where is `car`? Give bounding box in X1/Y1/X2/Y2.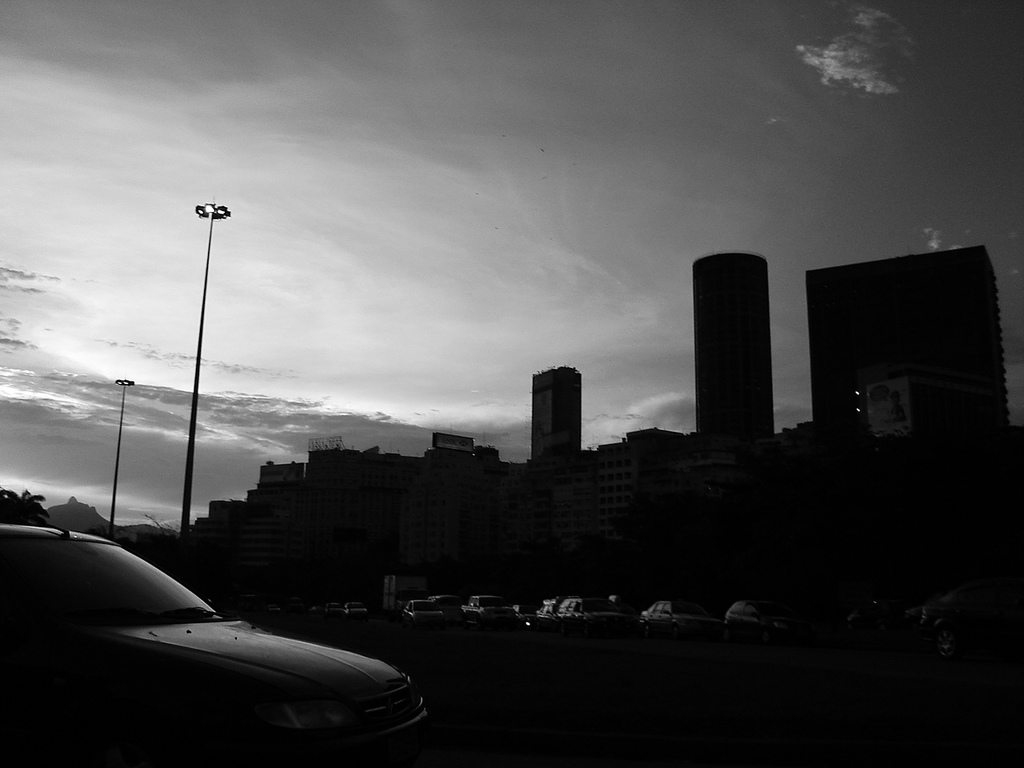
0/520/430/767.
